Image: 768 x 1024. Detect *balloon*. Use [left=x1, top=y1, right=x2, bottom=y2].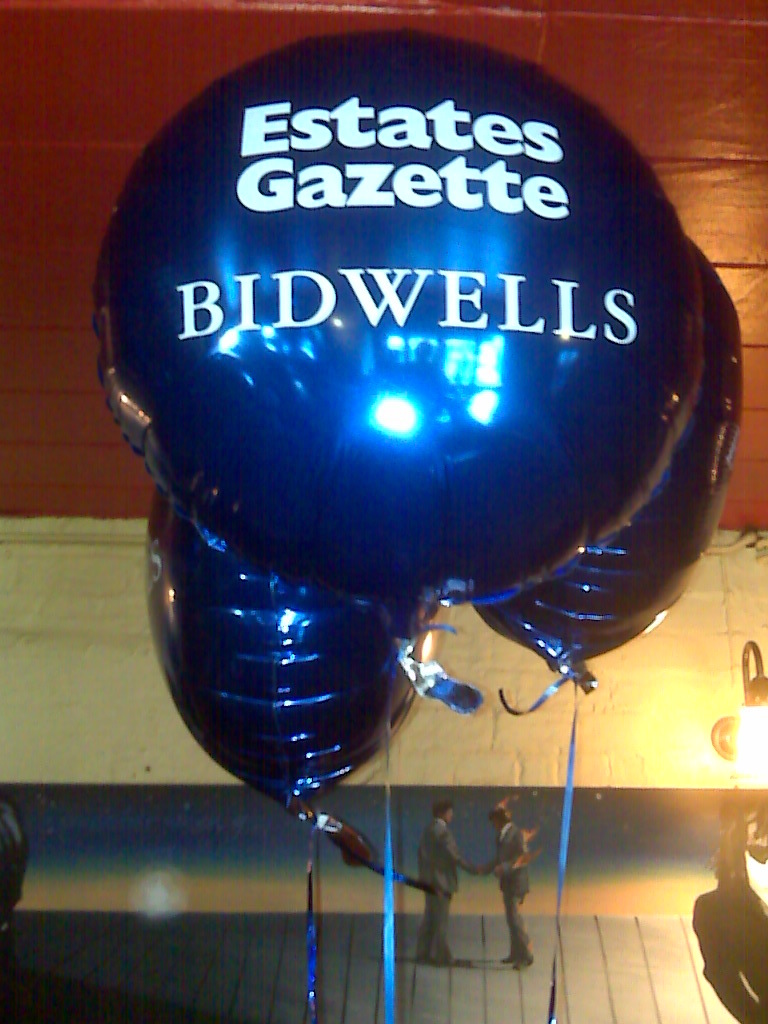
[left=90, top=37, right=700, bottom=641].
